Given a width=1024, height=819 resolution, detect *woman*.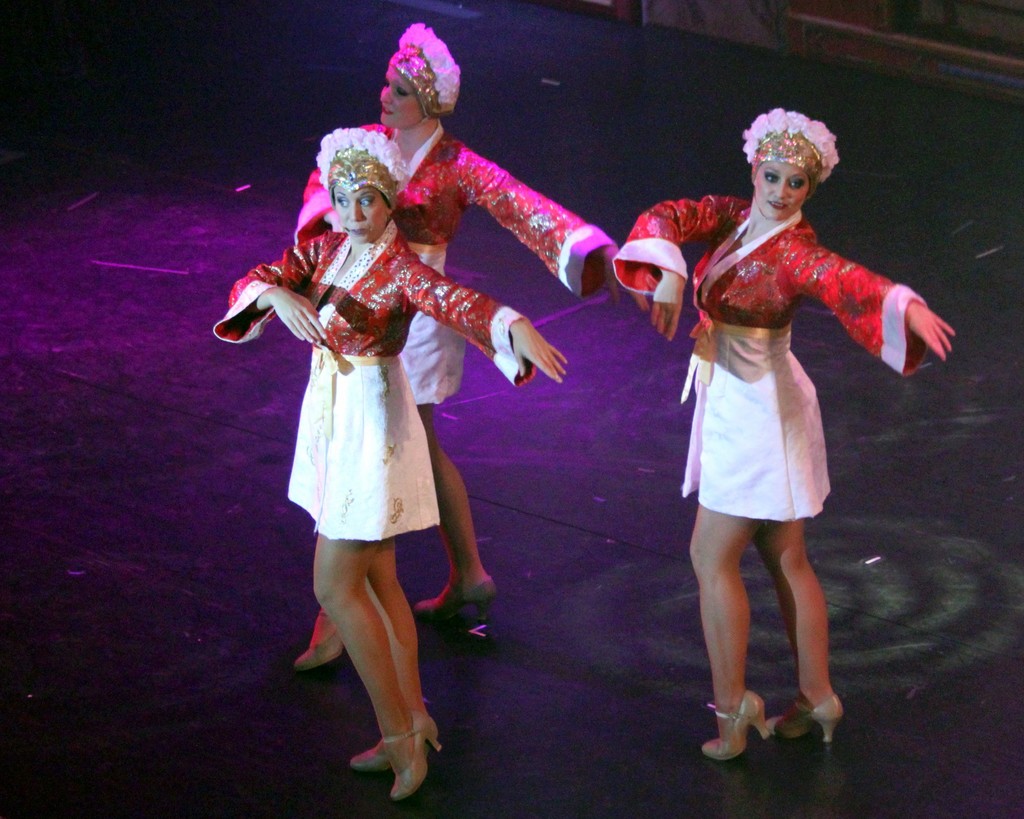
locate(284, 19, 620, 668).
